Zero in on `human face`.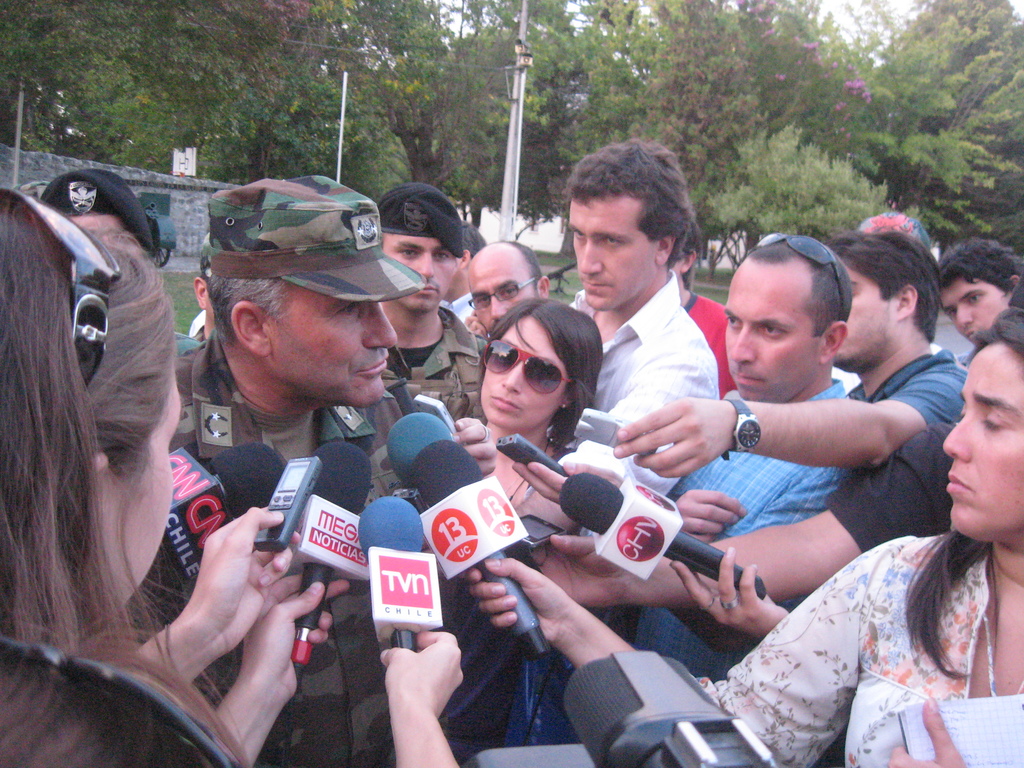
Zeroed in: x1=945 y1=343 x2=1023 y2=541.
